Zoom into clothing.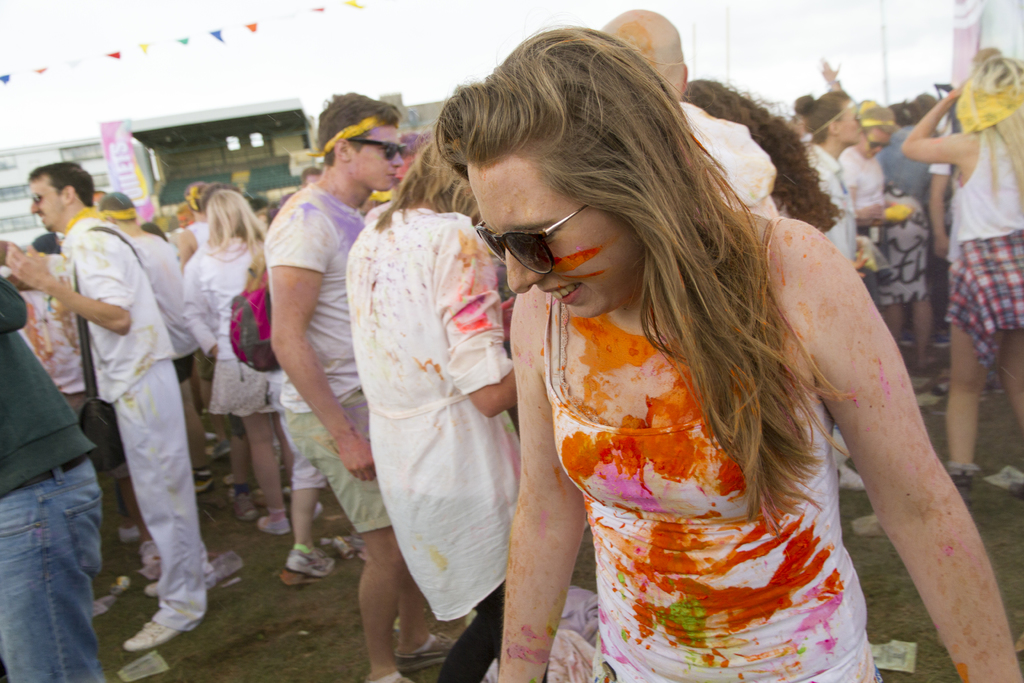
Zoom target: (left=538, top=215, right=877, bottom=682).
